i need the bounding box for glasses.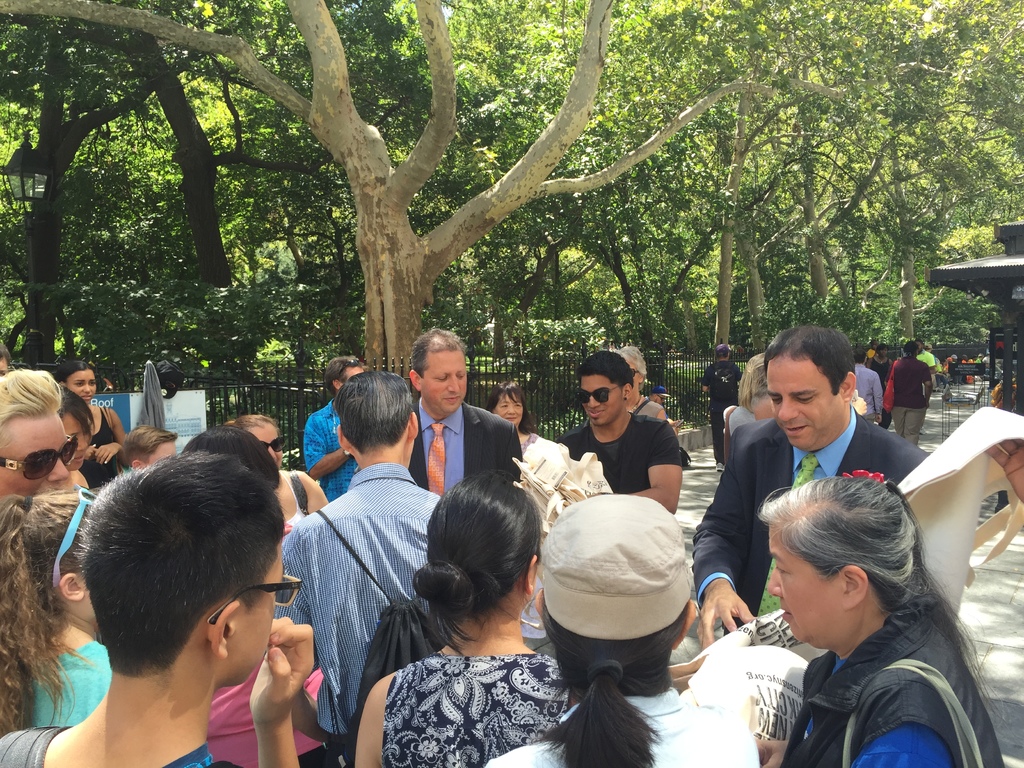
Here it is: {"x1": 264, "y1": 439, "x2": 285, "y2": 454}.
